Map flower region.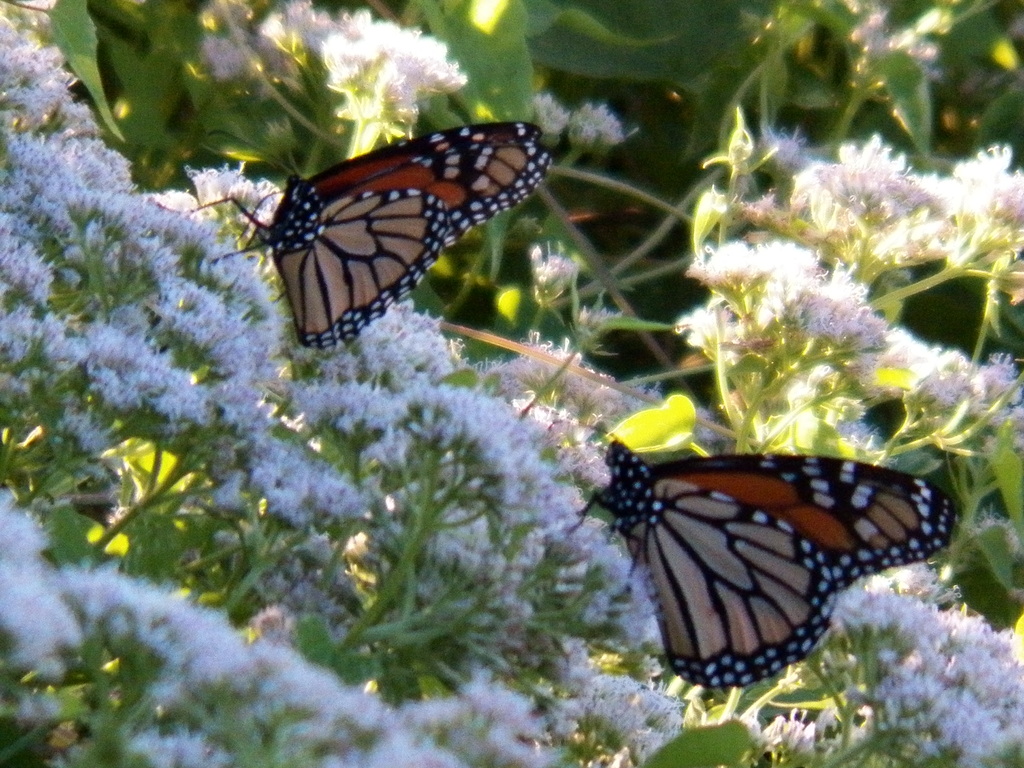
Mapped to box=[701, 237, 754, 287].
